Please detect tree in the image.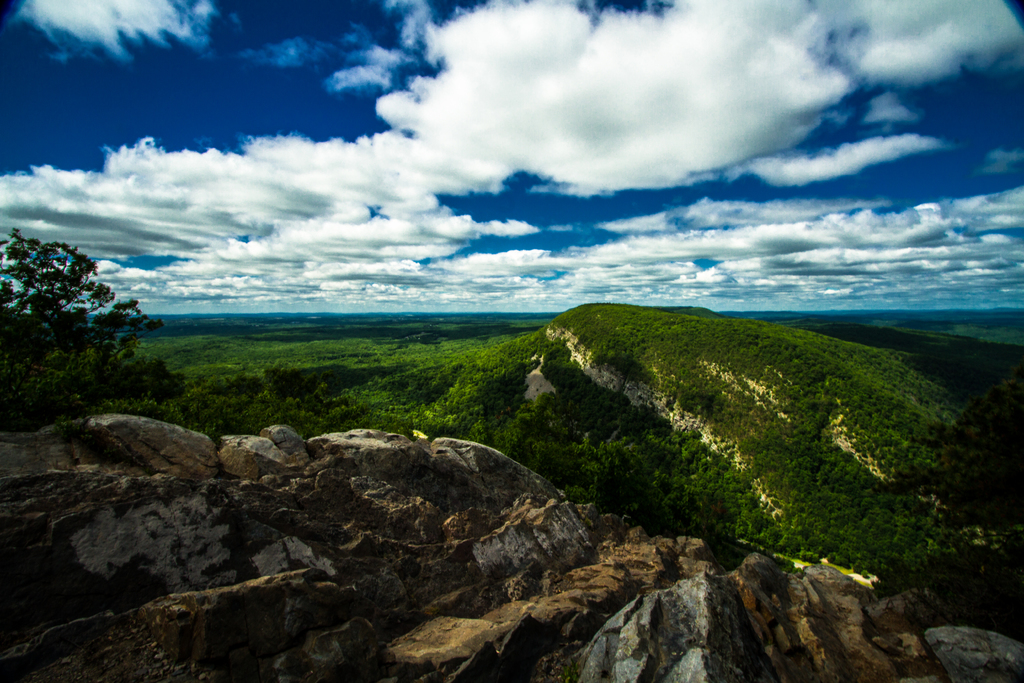
bbox(15, 193, 186, 461).
